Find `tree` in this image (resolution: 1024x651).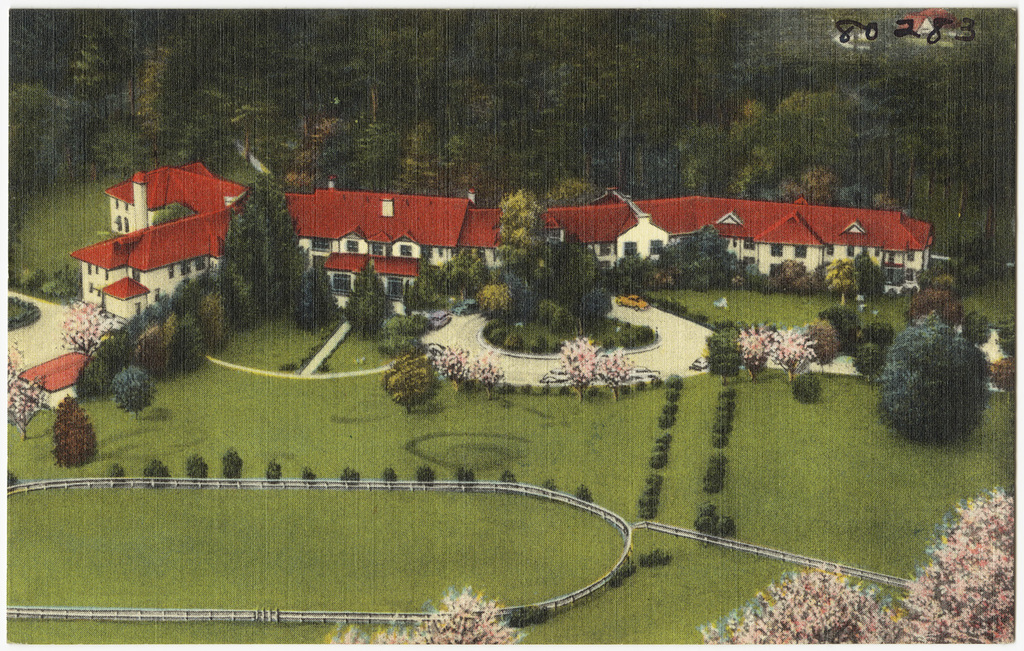
Rect(344, 262, 399, 343).
